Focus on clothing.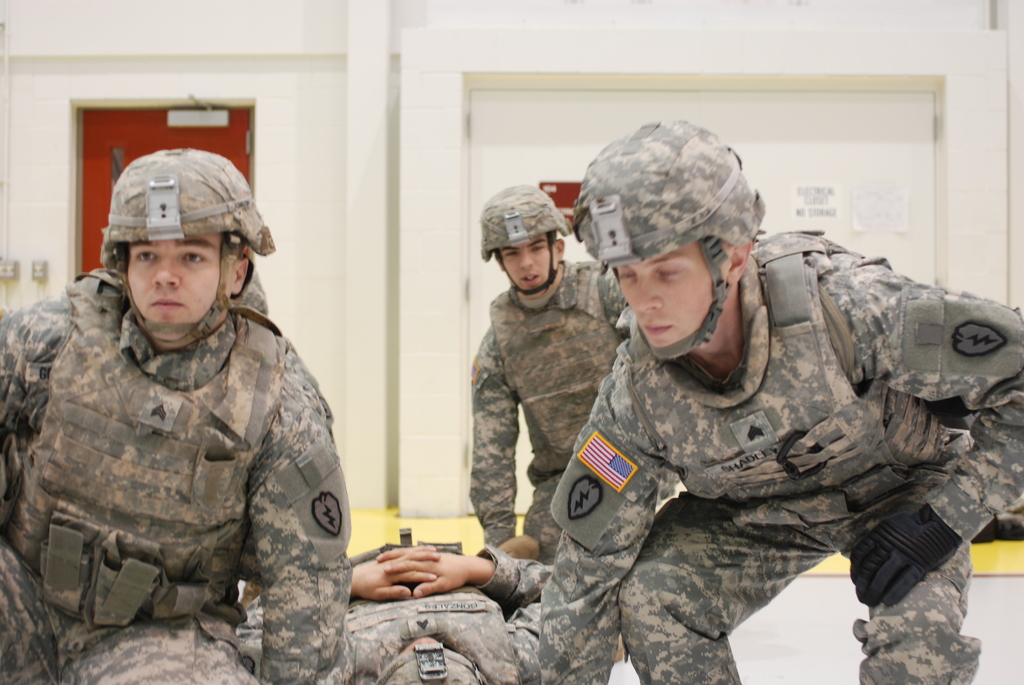
Focused at <region>236, 541, 554, 684</region>.
